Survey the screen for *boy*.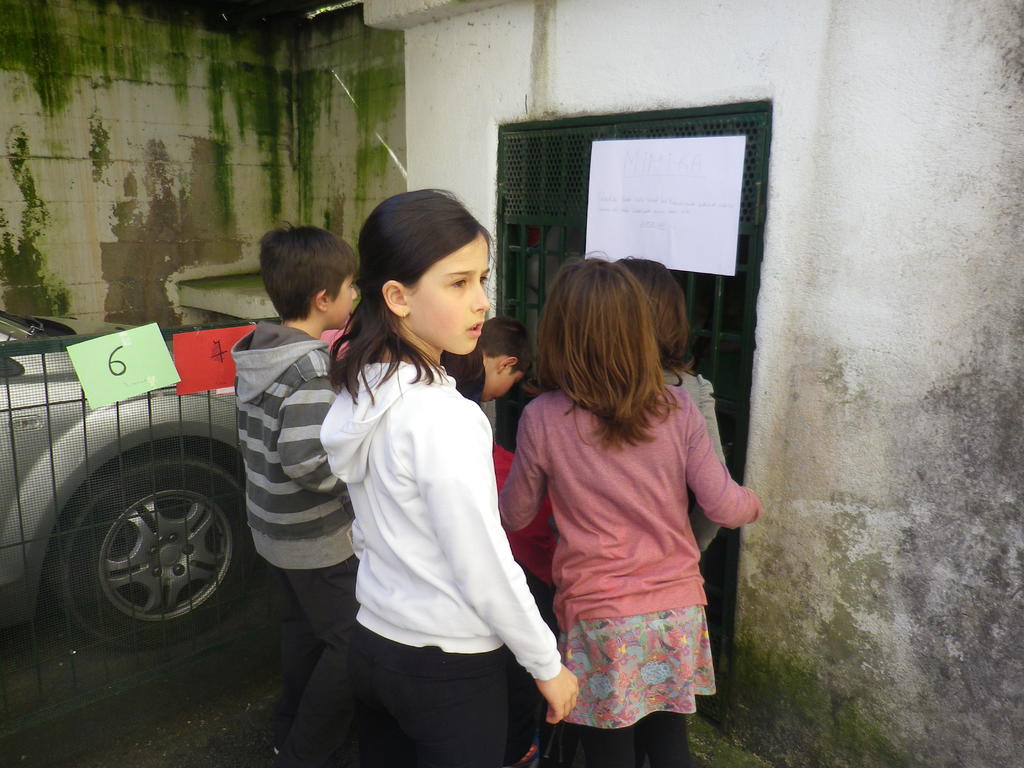
Survey found: 204/221/393/767.
